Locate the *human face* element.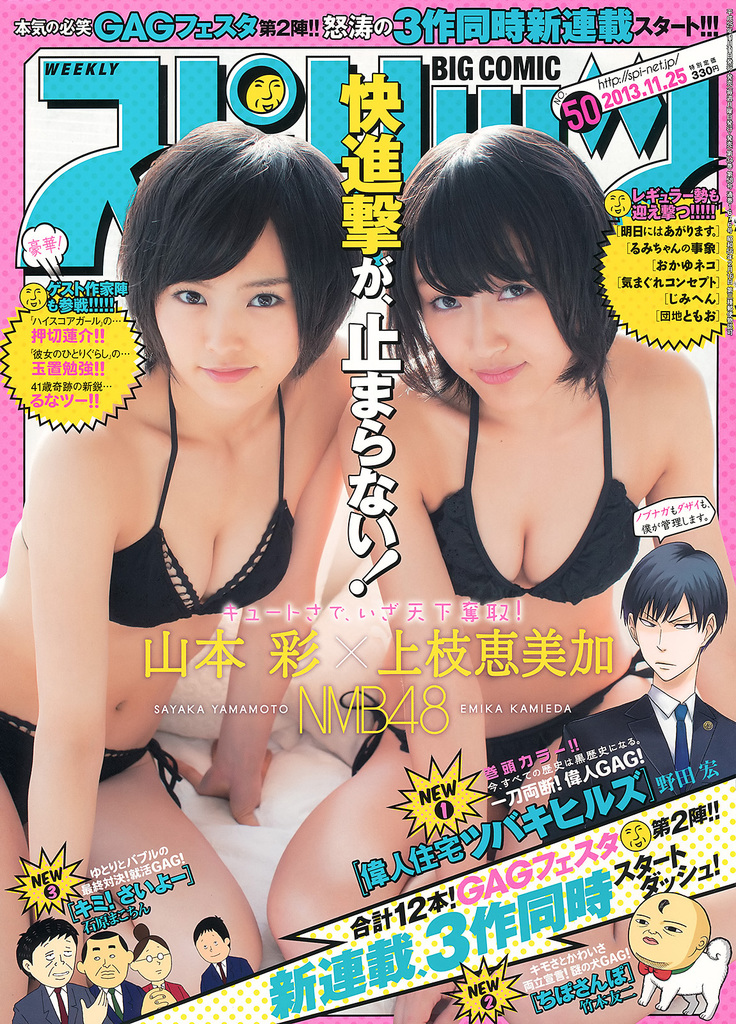
Element bbox: x1=153, y1=222, x2=302, y2=410.
